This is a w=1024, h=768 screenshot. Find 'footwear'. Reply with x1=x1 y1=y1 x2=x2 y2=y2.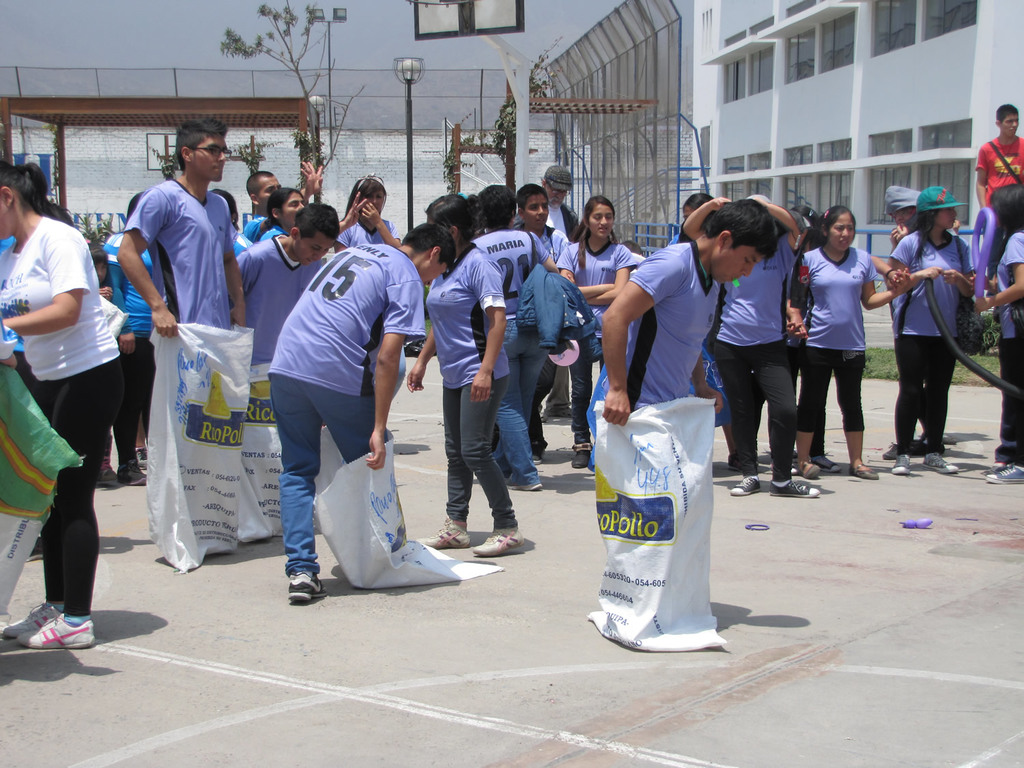
x1=728 y1=474 x2=760 y2=497.
